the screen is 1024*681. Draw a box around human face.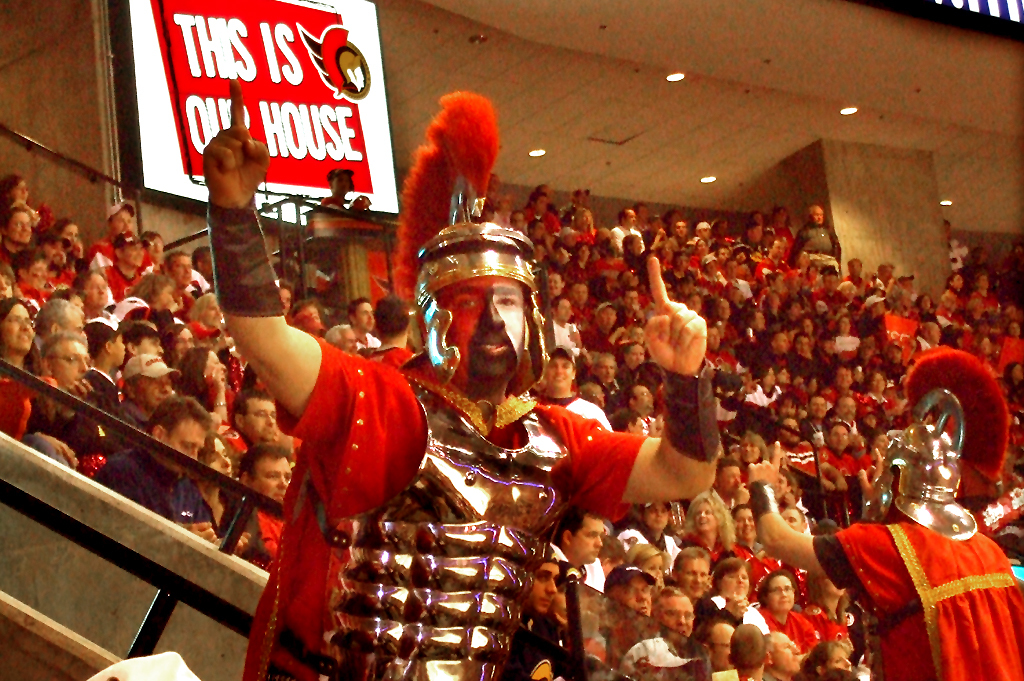
113 211 130 234.
